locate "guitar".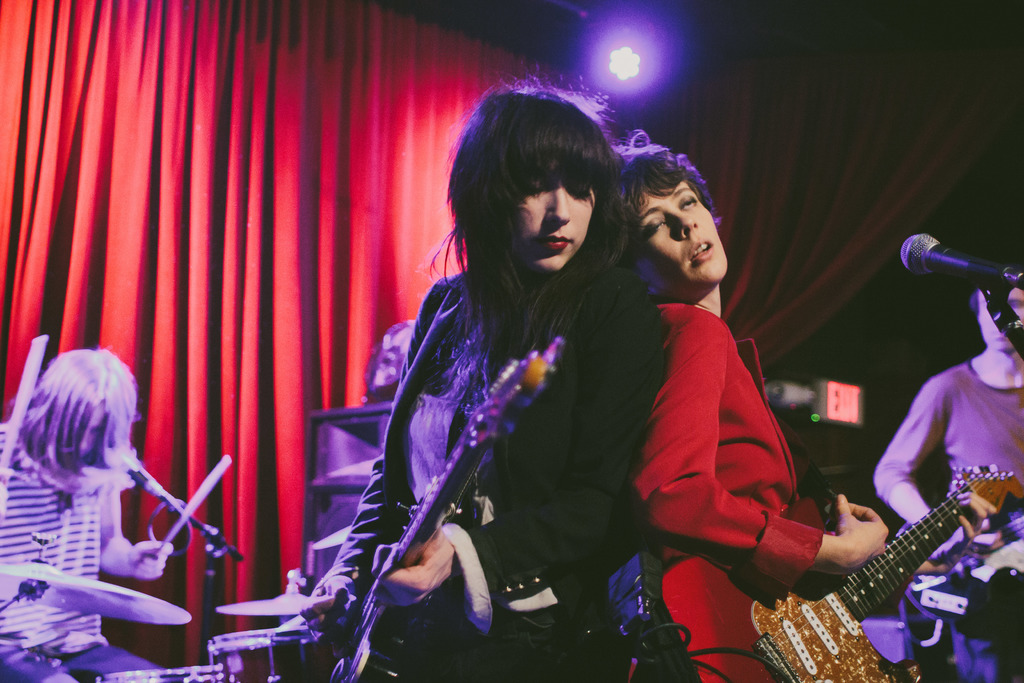
Bounding box: {"left": 324, "top": 332, "right": 564, "bottom": 680}.
